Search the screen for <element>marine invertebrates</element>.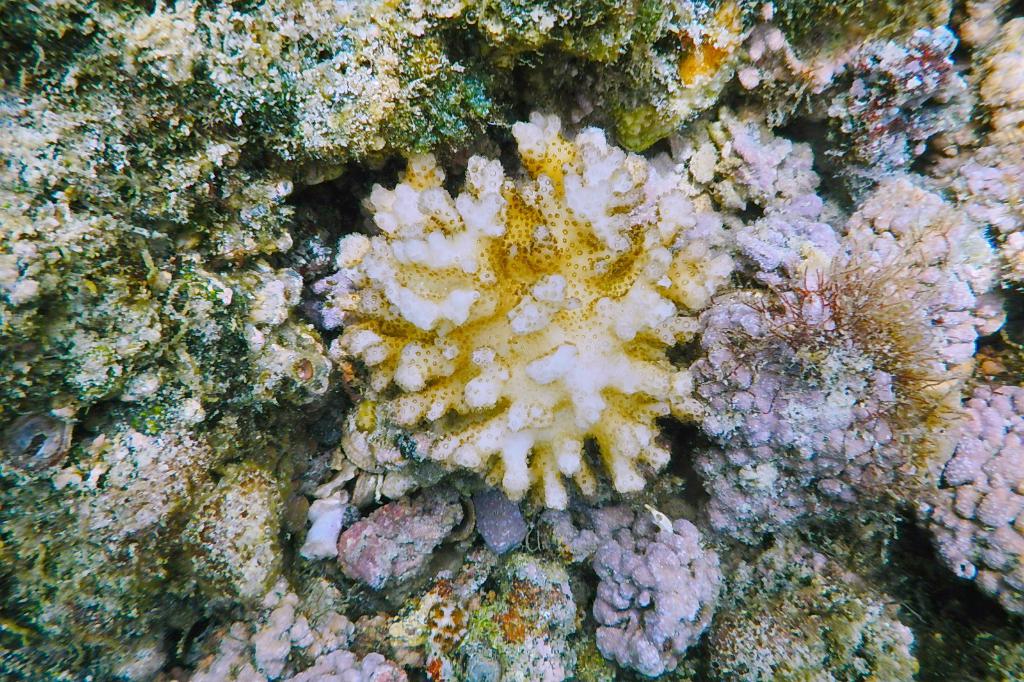
Found at Rect(289, 104, 736, 520).
